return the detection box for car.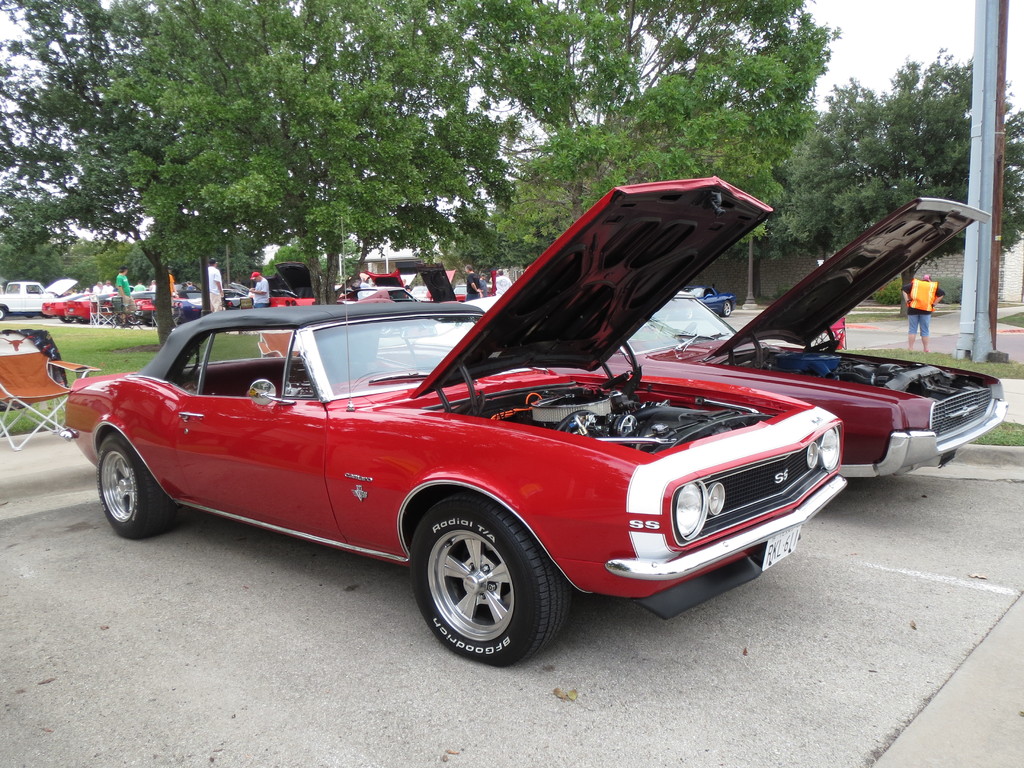
<box>463,207,1010,483</box>.
